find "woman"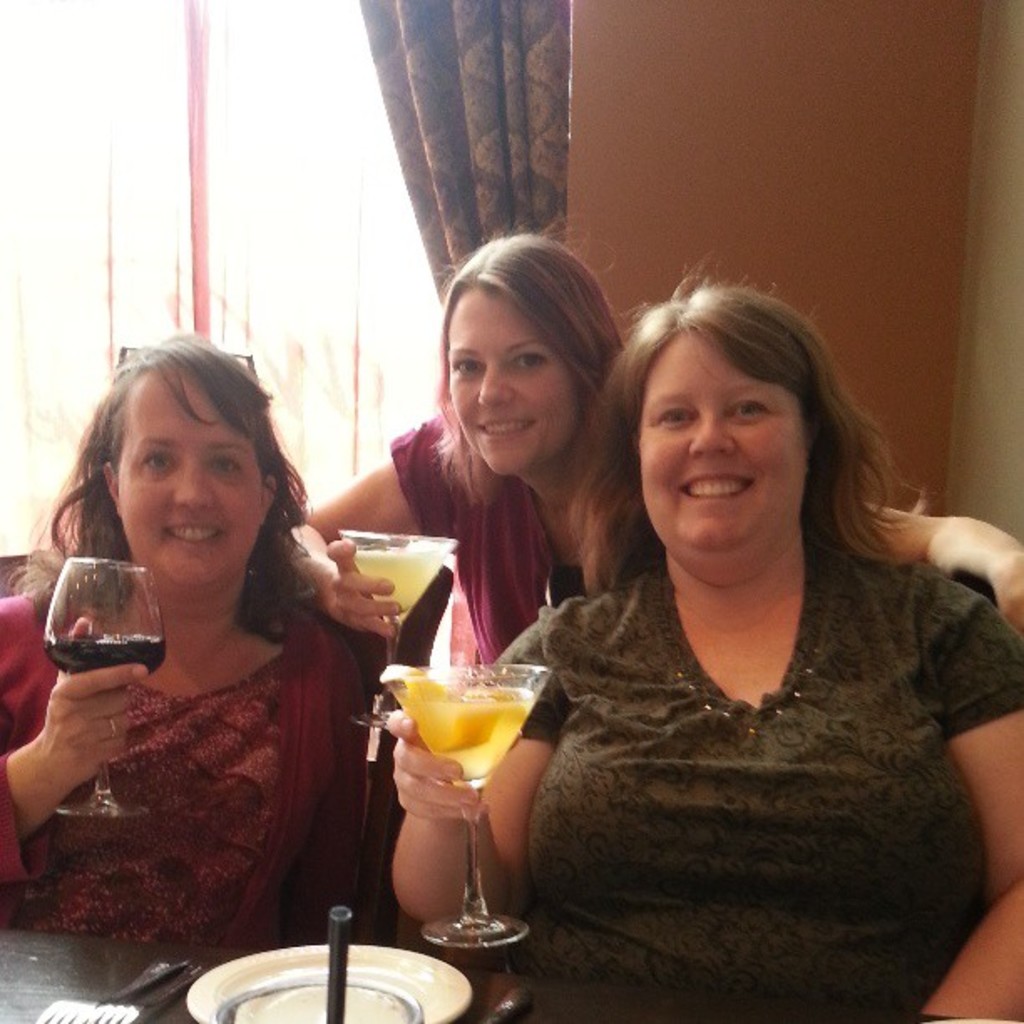
[x1=0, y1=316, x2=405, y2=994]
